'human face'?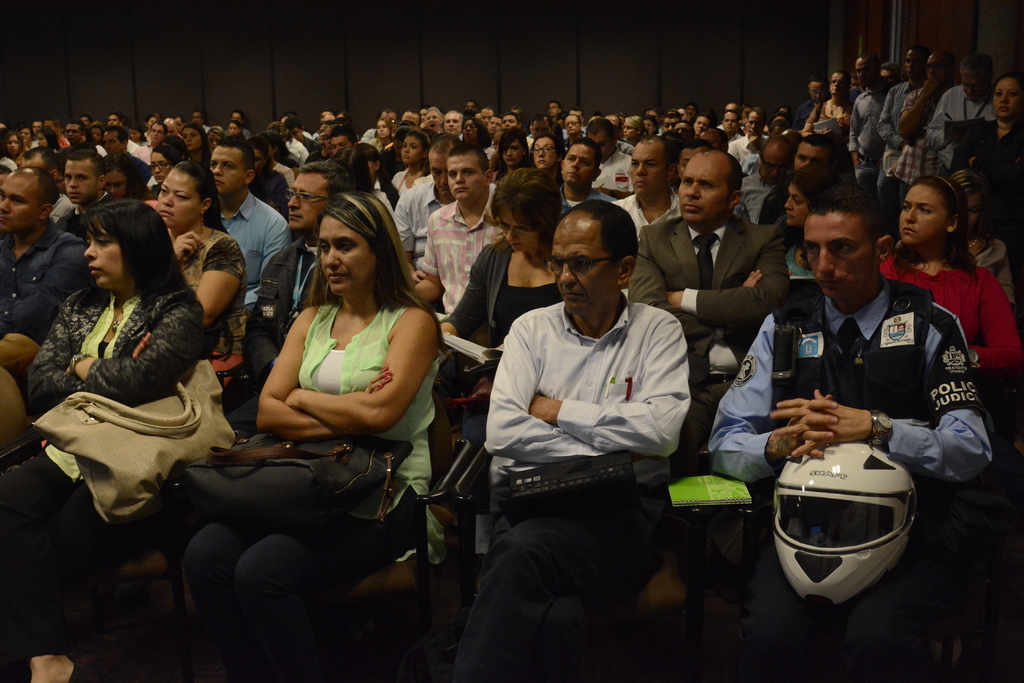
{"x1": 548, "y1": 217, "x2": 616, "y2": 316}
